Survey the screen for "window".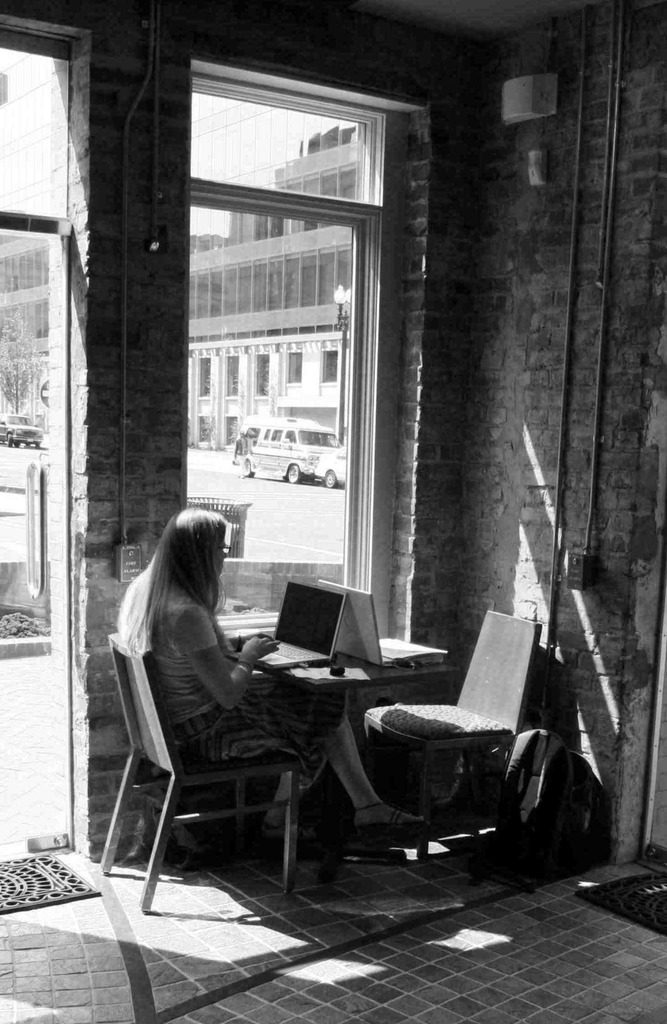
Survey found: bbox=[284, 350, 303, 387].
